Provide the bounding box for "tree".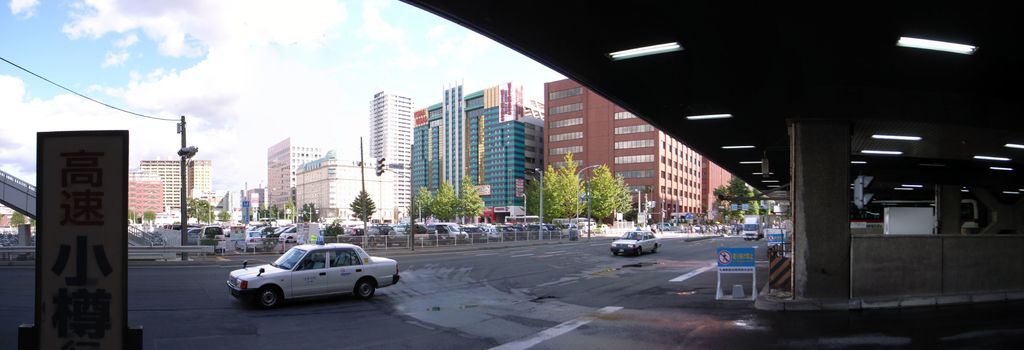
box=[618, 173, 628, 230].
